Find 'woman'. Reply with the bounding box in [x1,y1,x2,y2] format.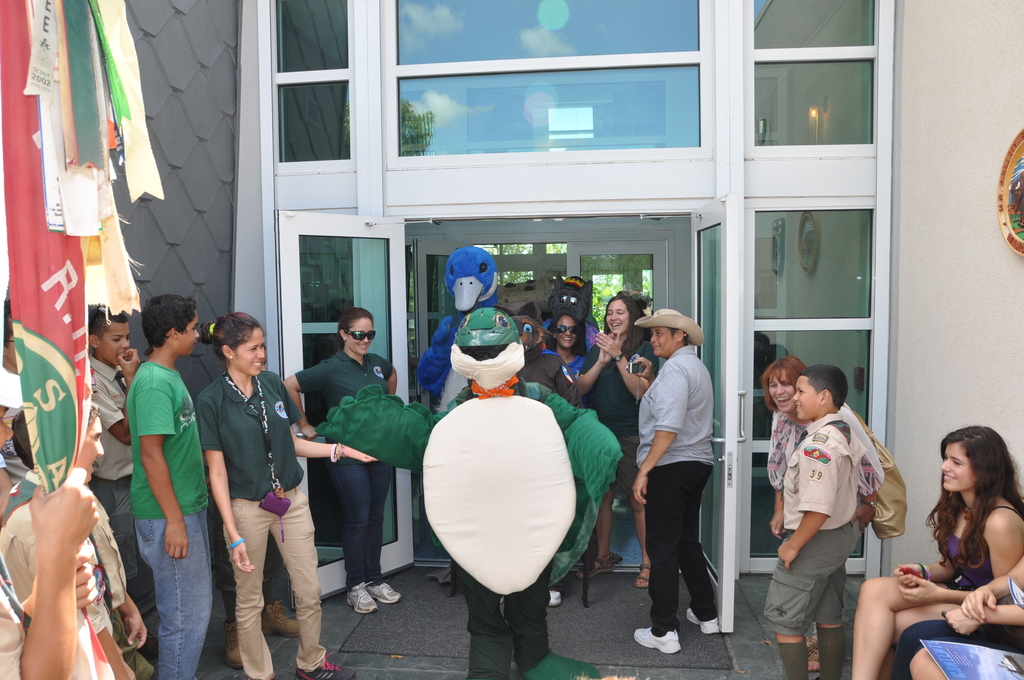
[285,305,401,613].
